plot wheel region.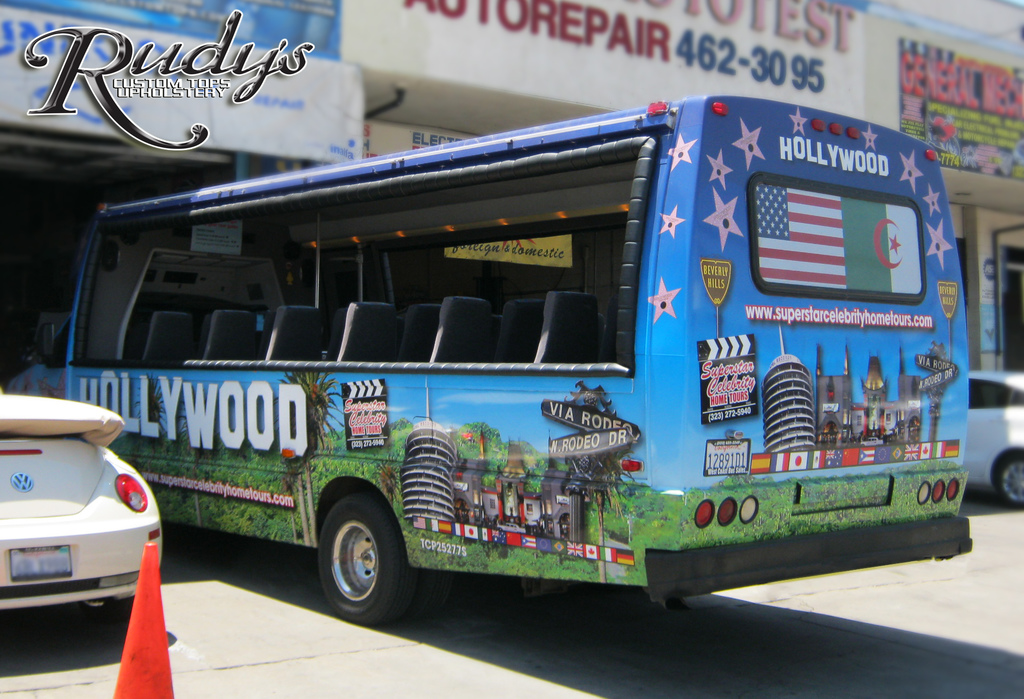
Plotted at crop(999, 452, 1023, 509).
